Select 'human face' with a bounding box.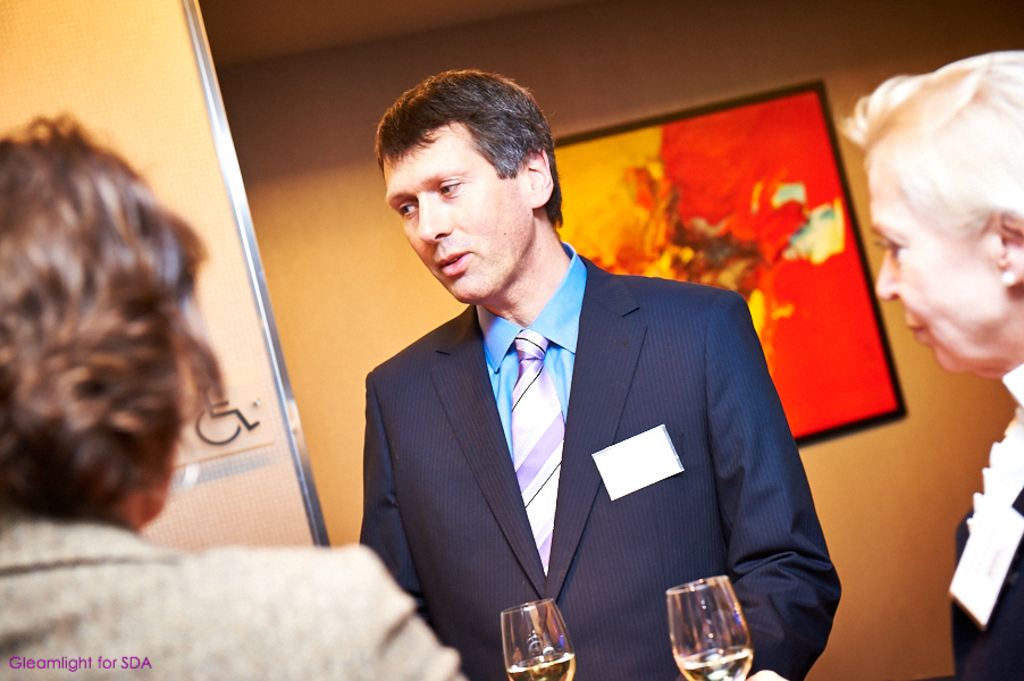
x1=386 y1=120 x2=532 y2=301.
